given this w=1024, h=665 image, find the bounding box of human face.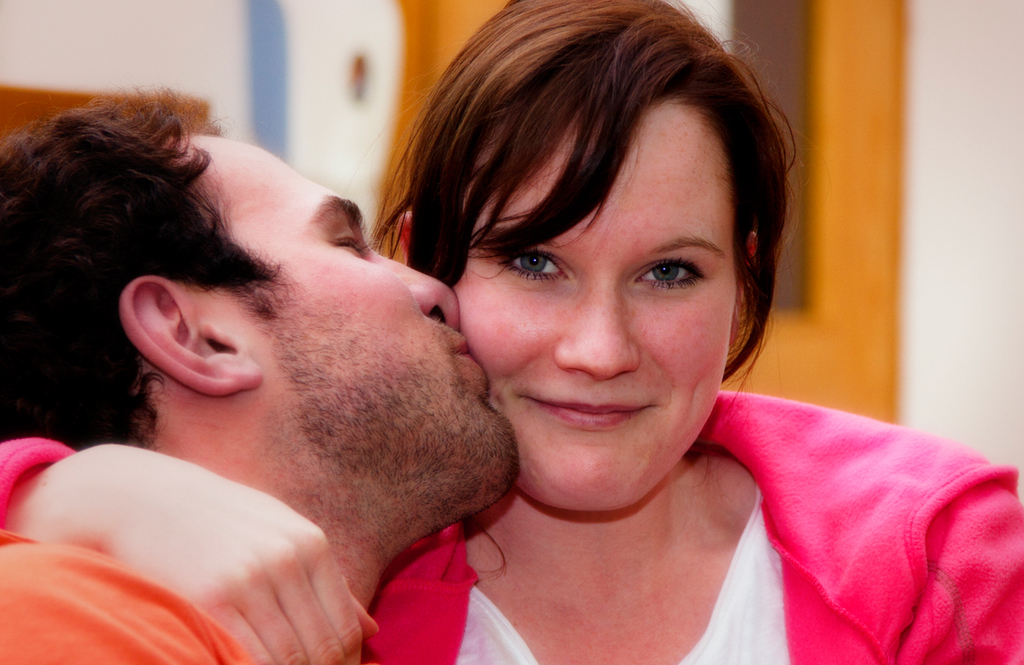
pyautogui.locateOnScreen(455, 96, 744, 510).
